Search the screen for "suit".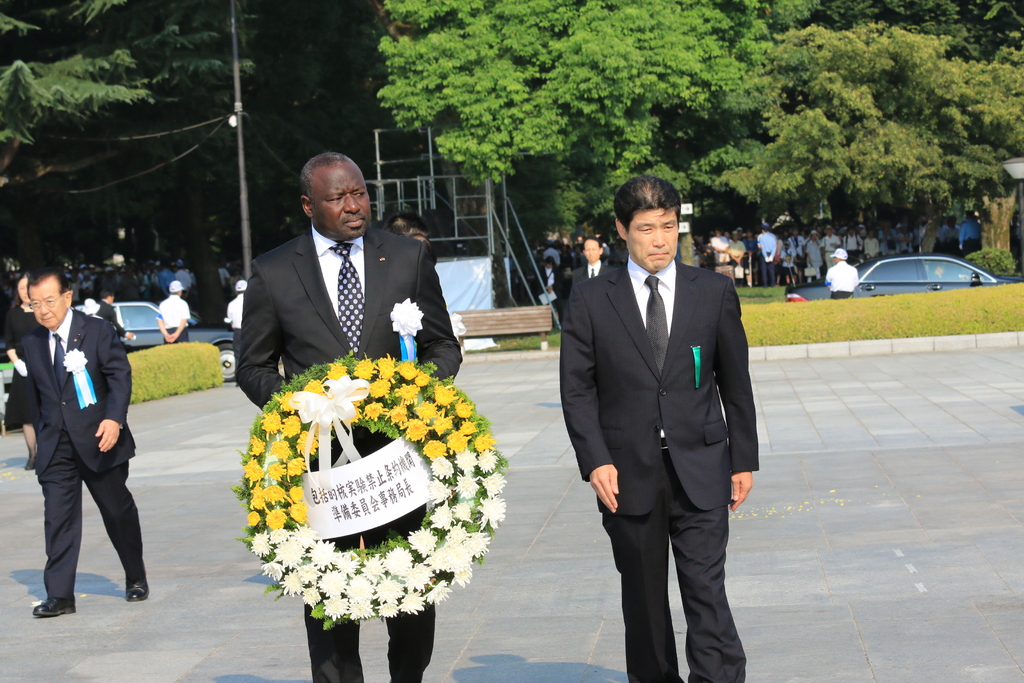
Found at {"x1": 559, "y1": 252, "x2": 758, "y2": 682}.
